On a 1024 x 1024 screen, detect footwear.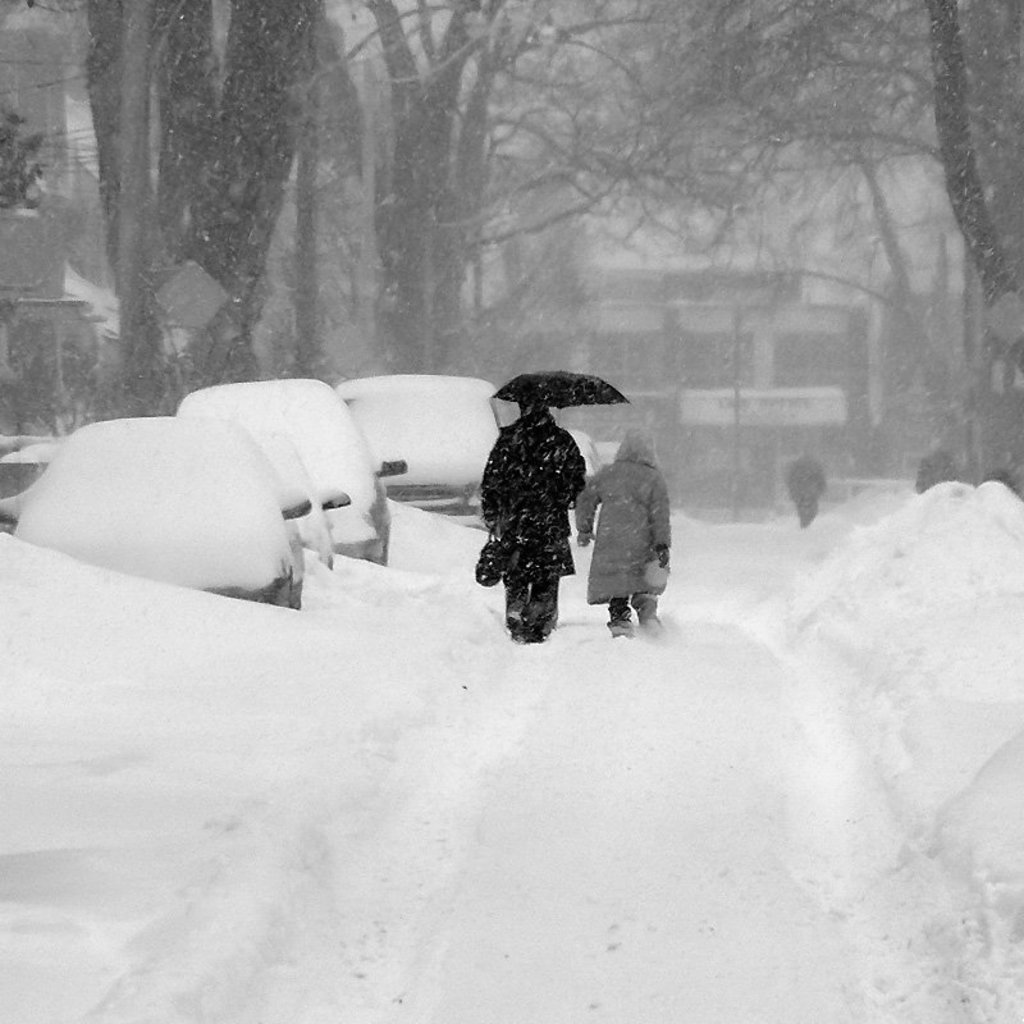
<box>607,616,632,643</box>.
